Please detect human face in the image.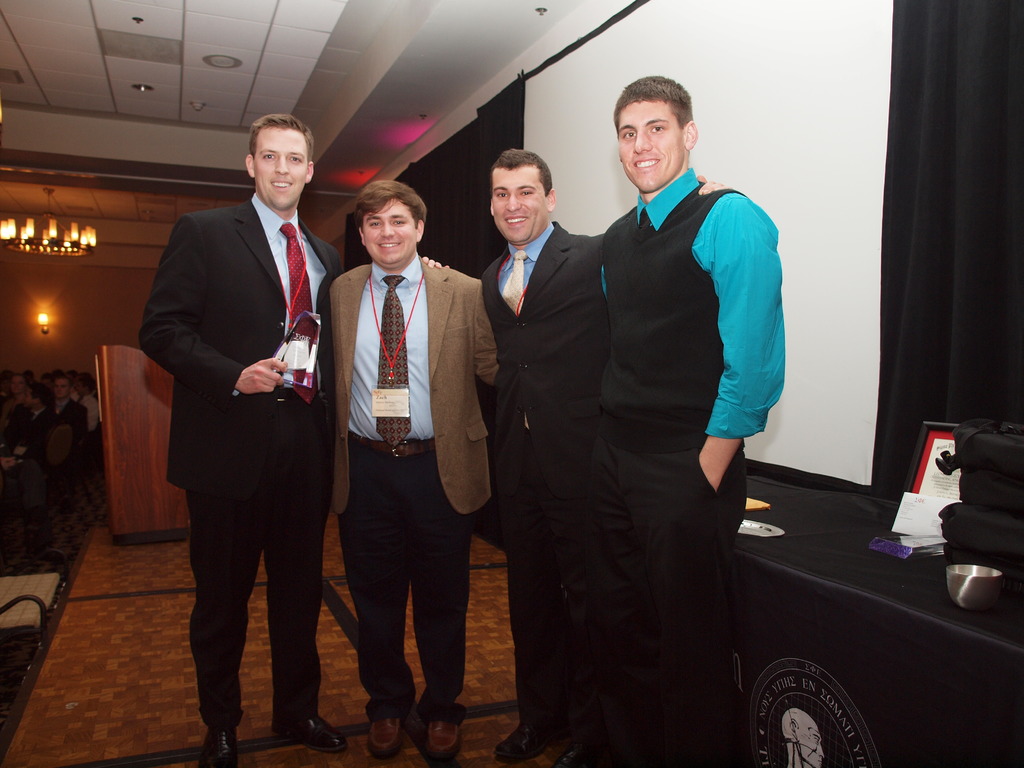
{"x1": 21, "y1": 387, "x2": 34, "y2": 408}.
